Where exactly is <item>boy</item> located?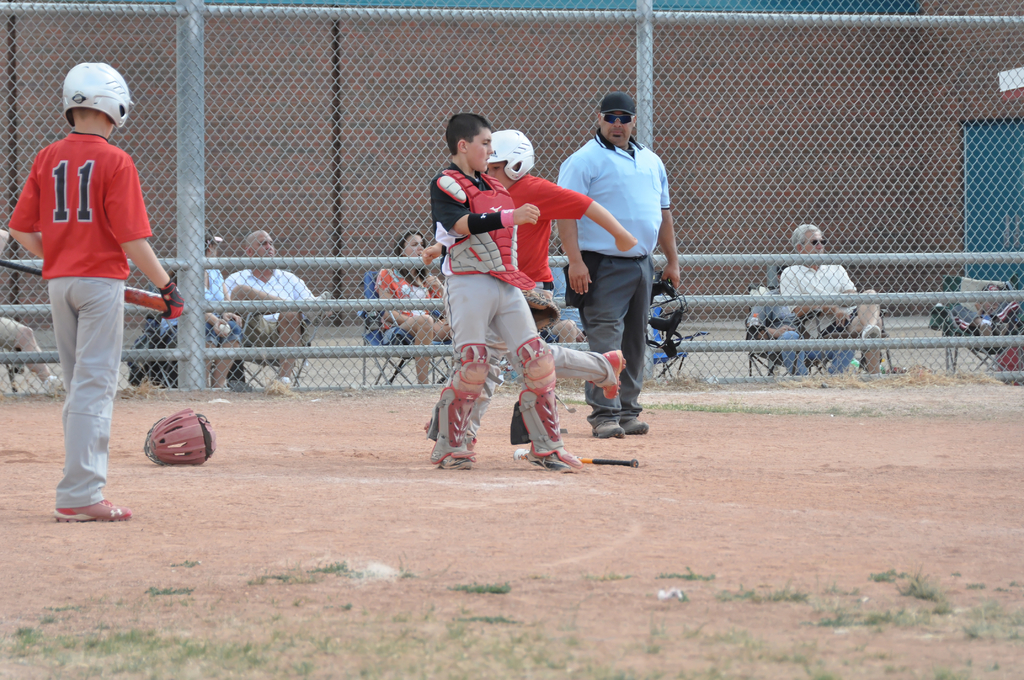
Its bounding box is <region>428, 114, 584, 471</region>.
